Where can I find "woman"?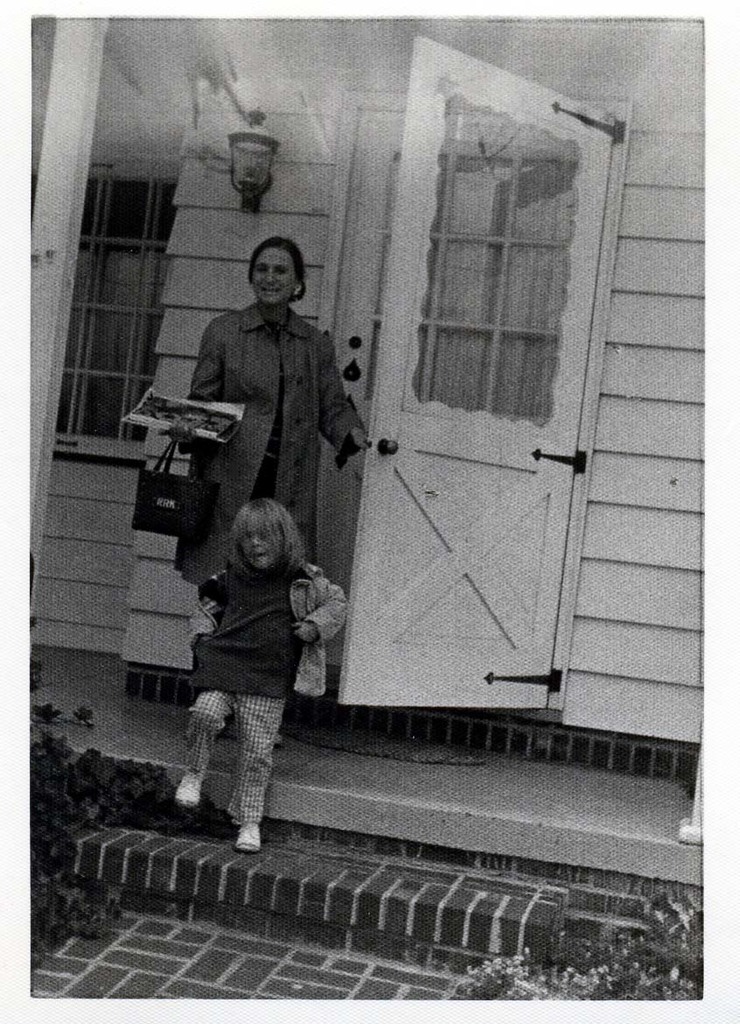
You can find it at crop(187, 237, 389, 686).
